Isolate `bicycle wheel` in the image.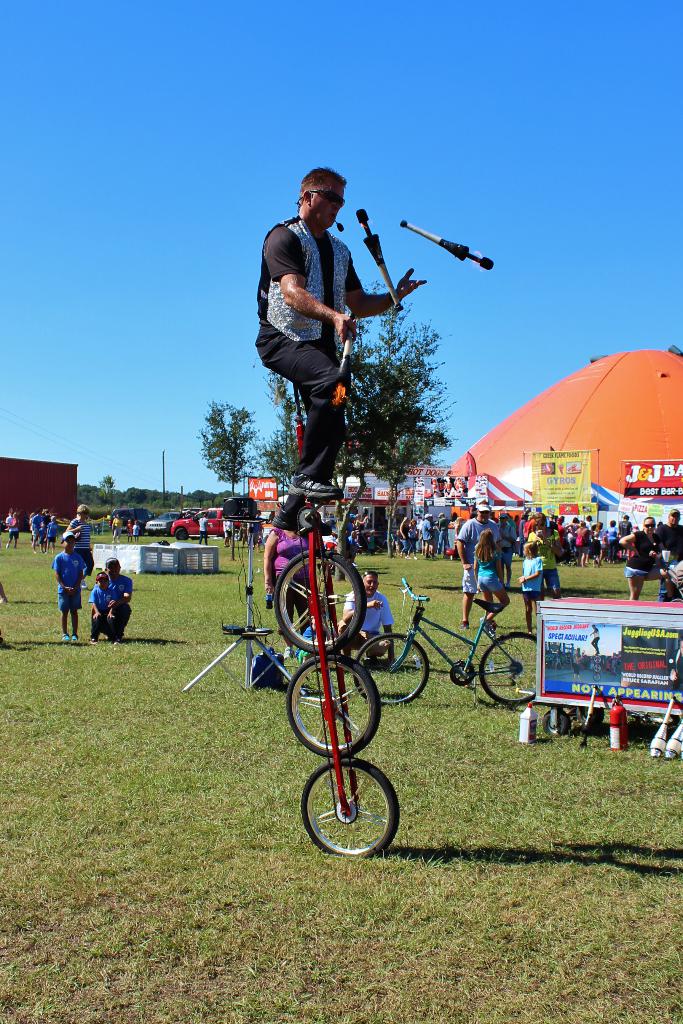
Isolated region: (left=288, top=652, right=377, bottom=769).
